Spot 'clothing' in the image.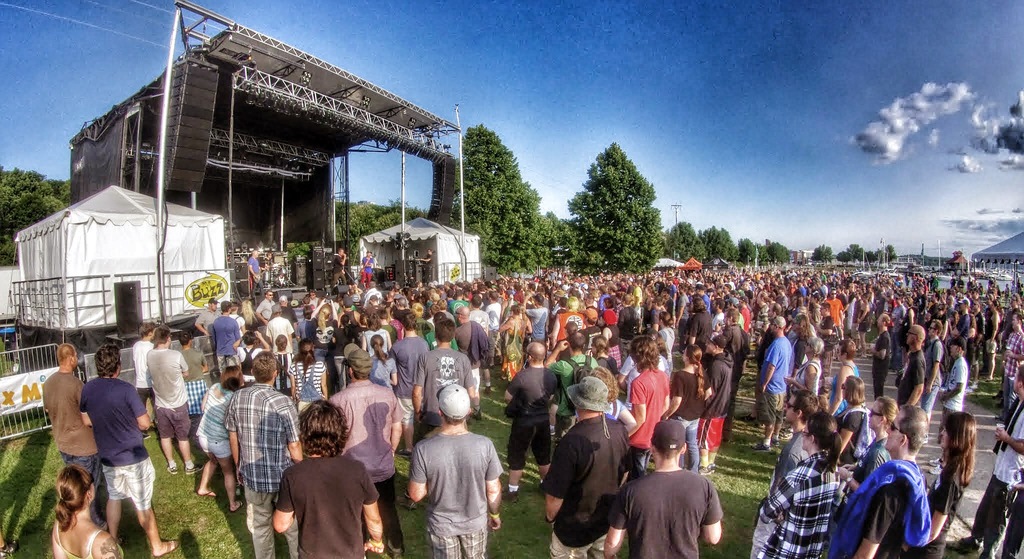
'clothing' found at (x1=508, y1=361, x2=564, y2=467).
